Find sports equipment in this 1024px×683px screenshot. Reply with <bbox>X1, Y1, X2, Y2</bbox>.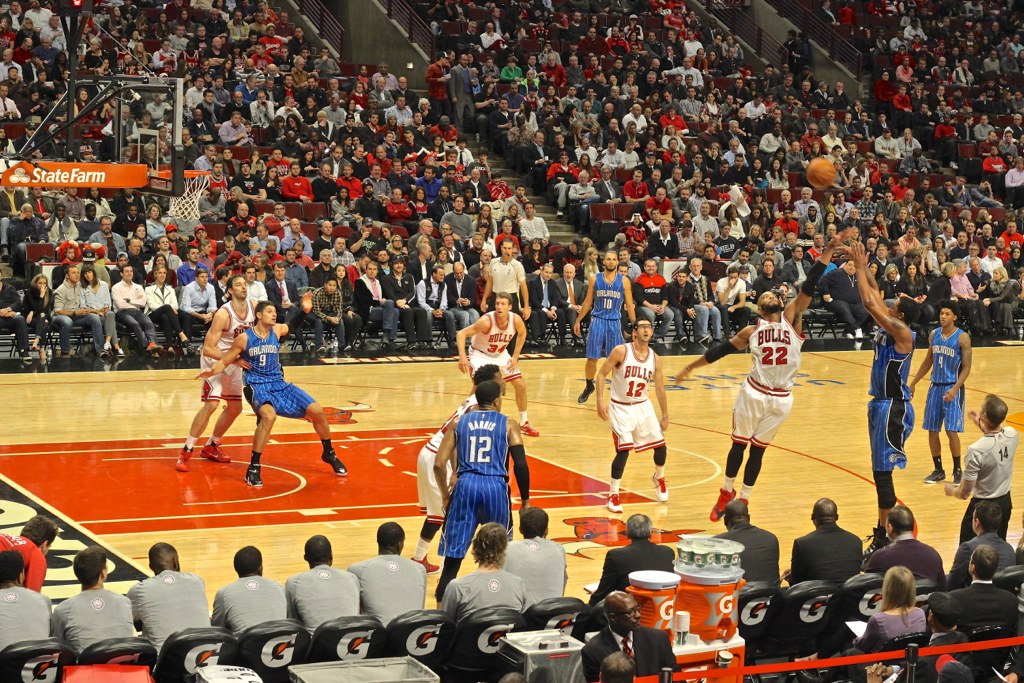
<bbox>804, 156, 836, 189</bbox>.
